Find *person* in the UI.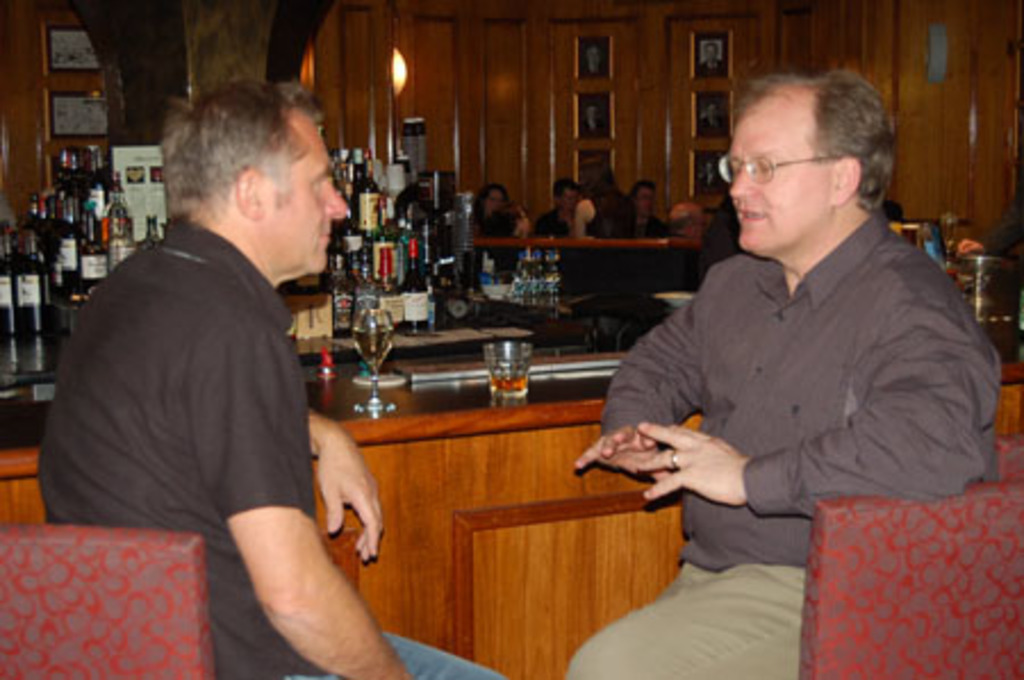
UI element at box=[34, 77, 510, 678].
